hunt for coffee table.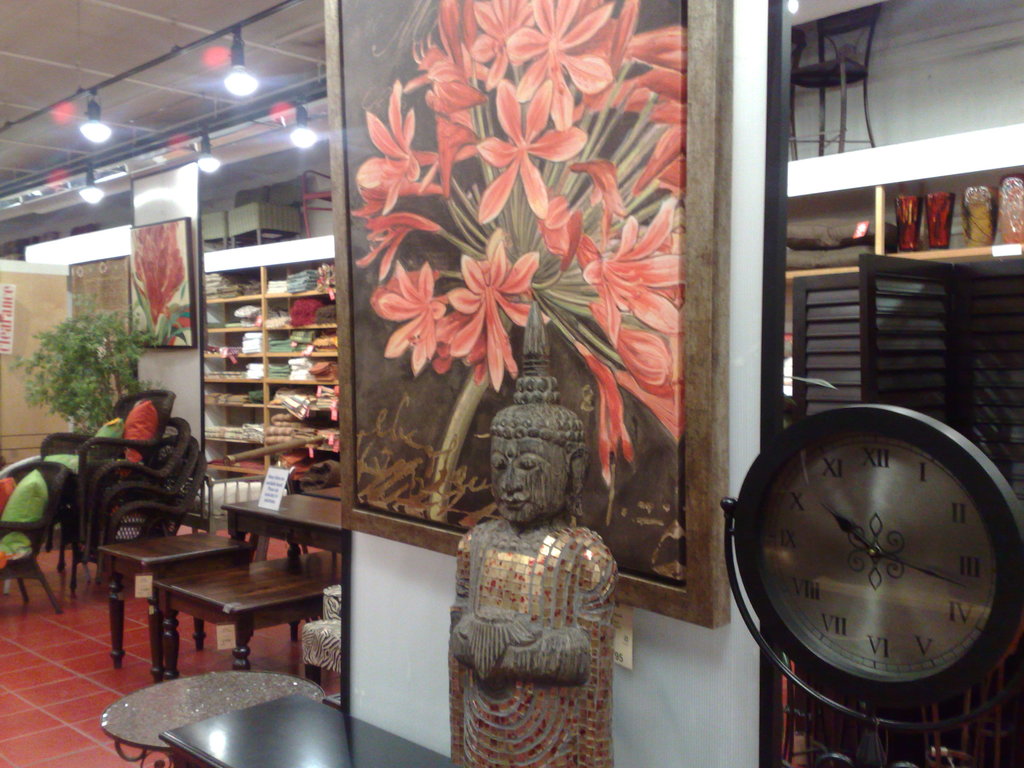
Hunted down at region(156, 692, 467, 767).
